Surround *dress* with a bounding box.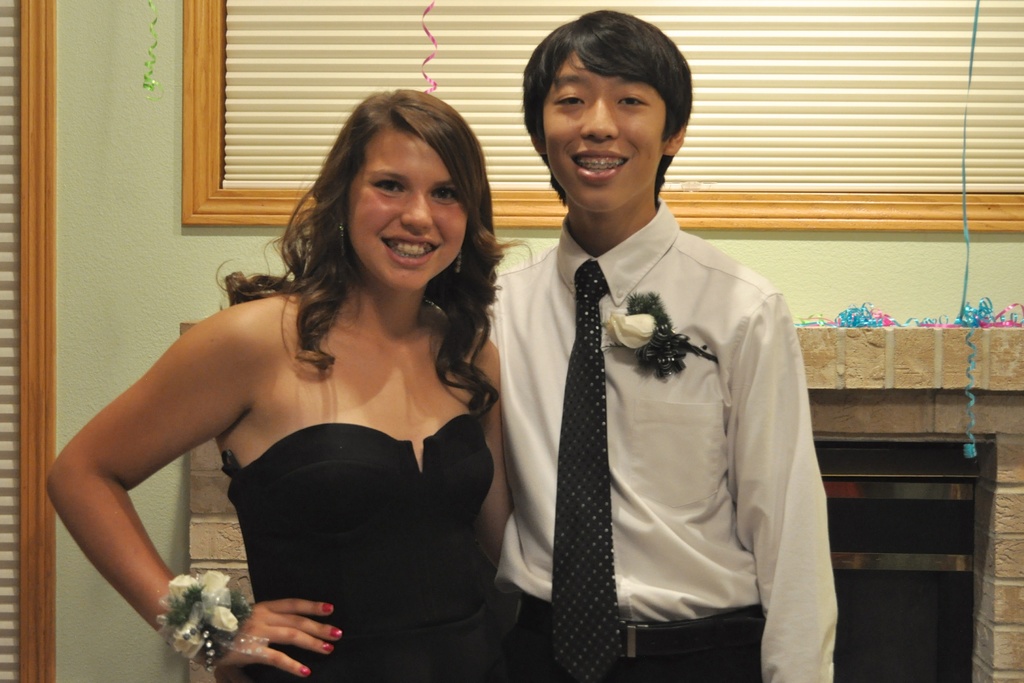
228,415,496,682.
